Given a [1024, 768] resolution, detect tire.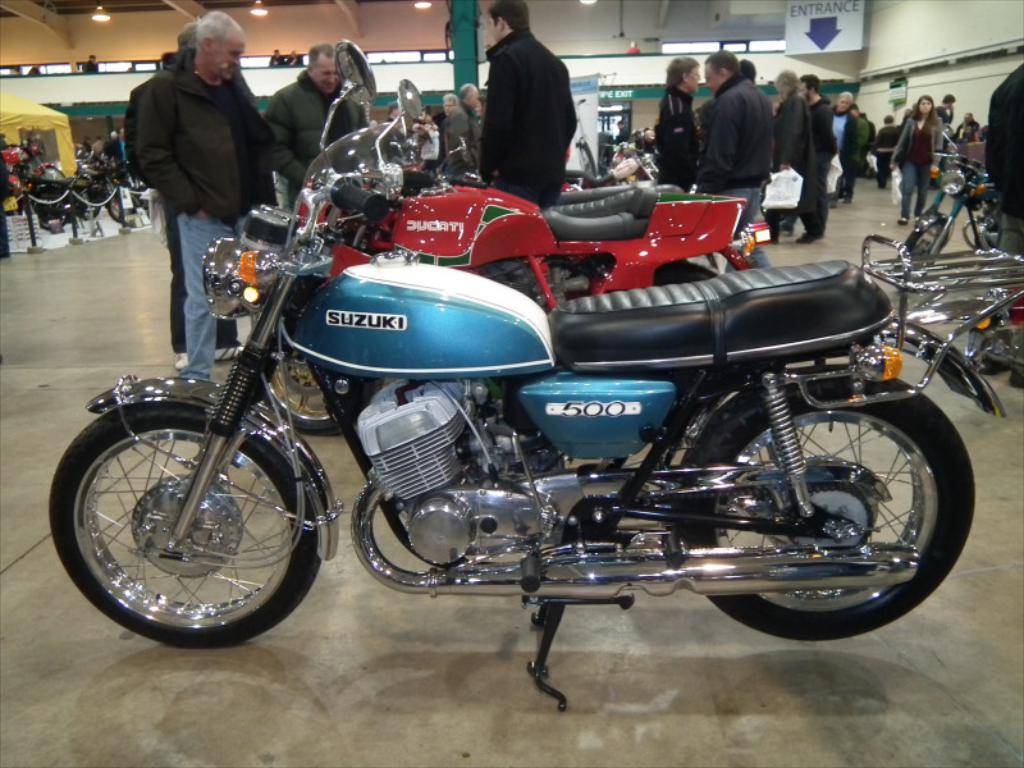
x1=49 y1=403 x2=319 y2=654.
